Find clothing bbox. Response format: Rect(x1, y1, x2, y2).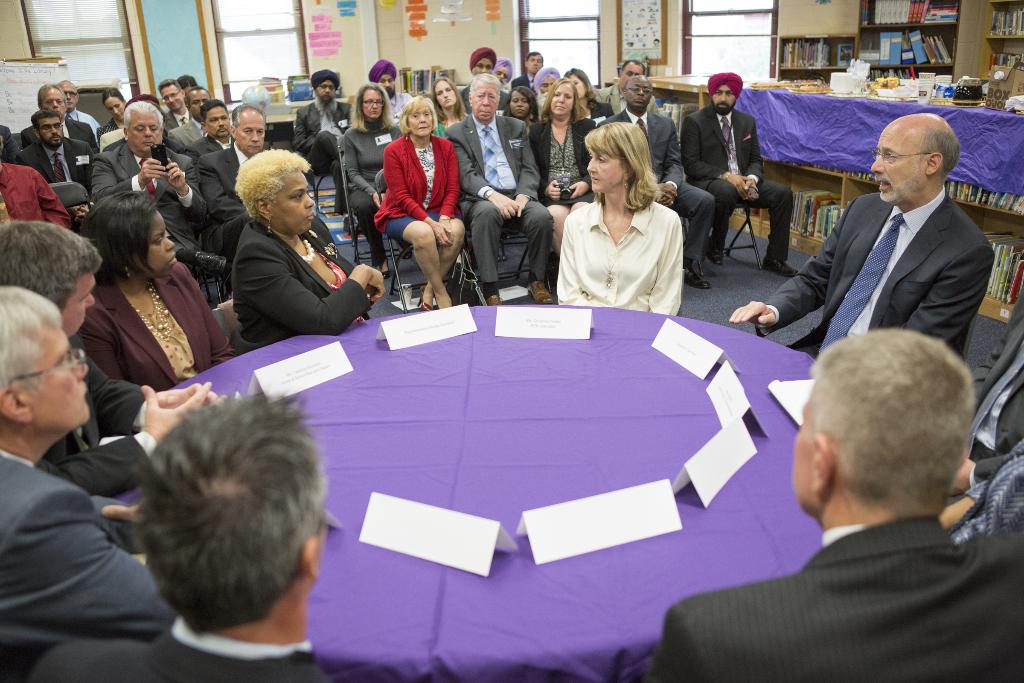
Rect(438, 108, 561, 301).
